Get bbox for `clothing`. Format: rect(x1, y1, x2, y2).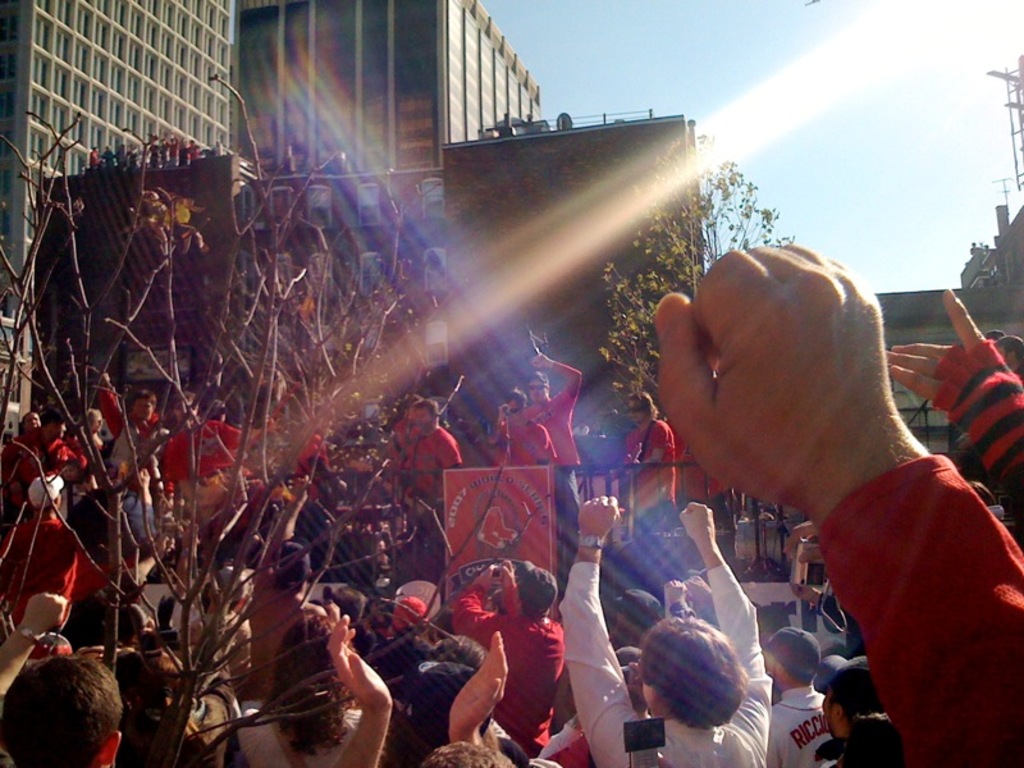
rect(808, 456, 1023, 767).
